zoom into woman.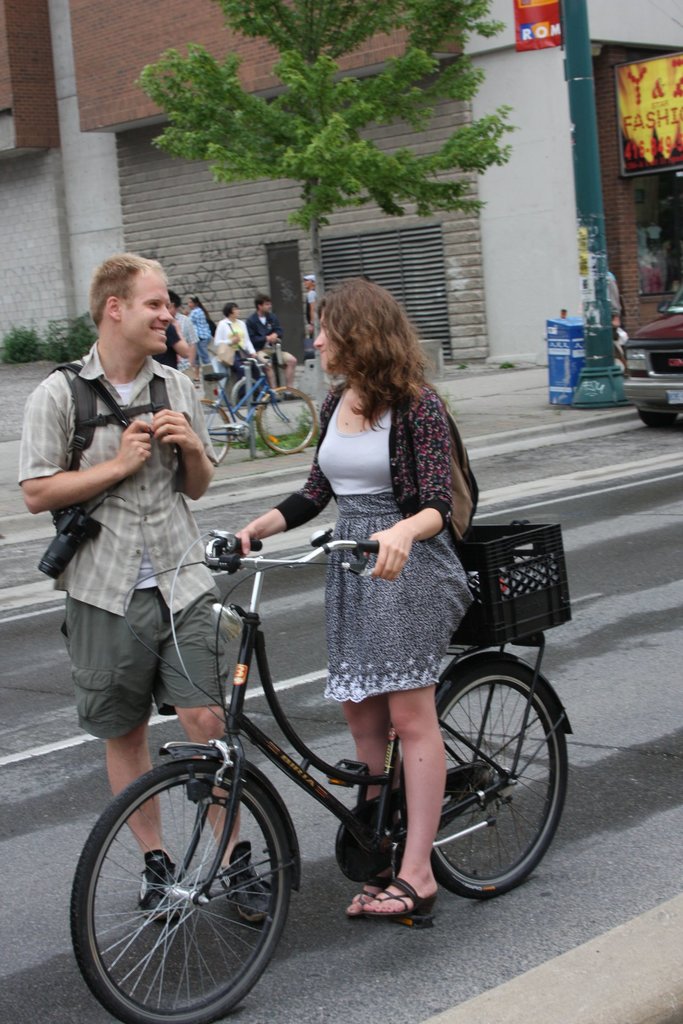
Zoom target: left=186, top=291, right=226, bottom=371.
